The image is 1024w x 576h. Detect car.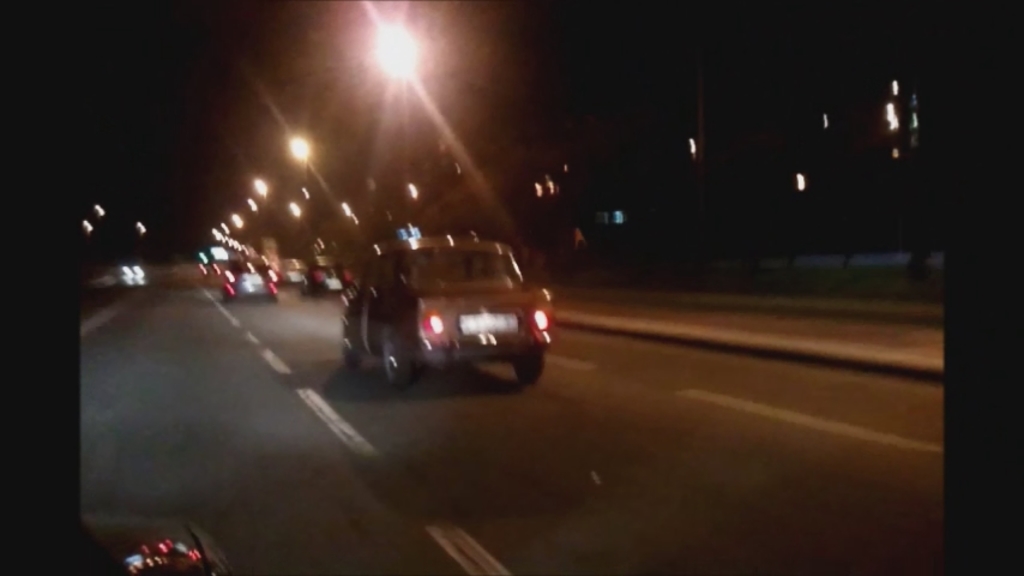
Detection: bbox=(73, 511, 223, 574).
